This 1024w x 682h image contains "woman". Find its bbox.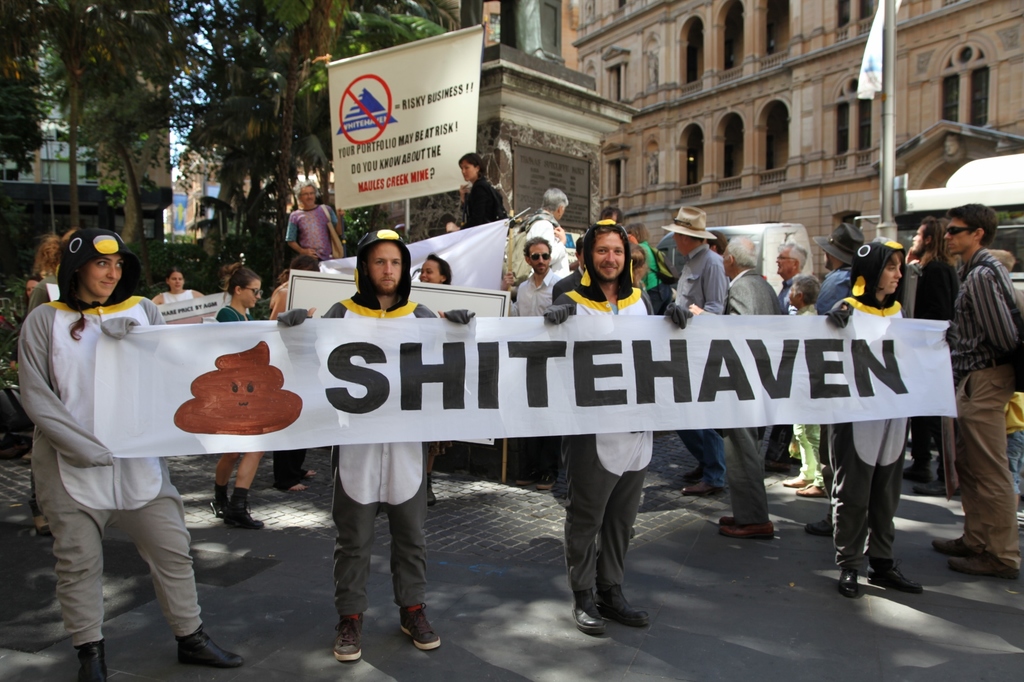
(206, 264, 317, 536).
